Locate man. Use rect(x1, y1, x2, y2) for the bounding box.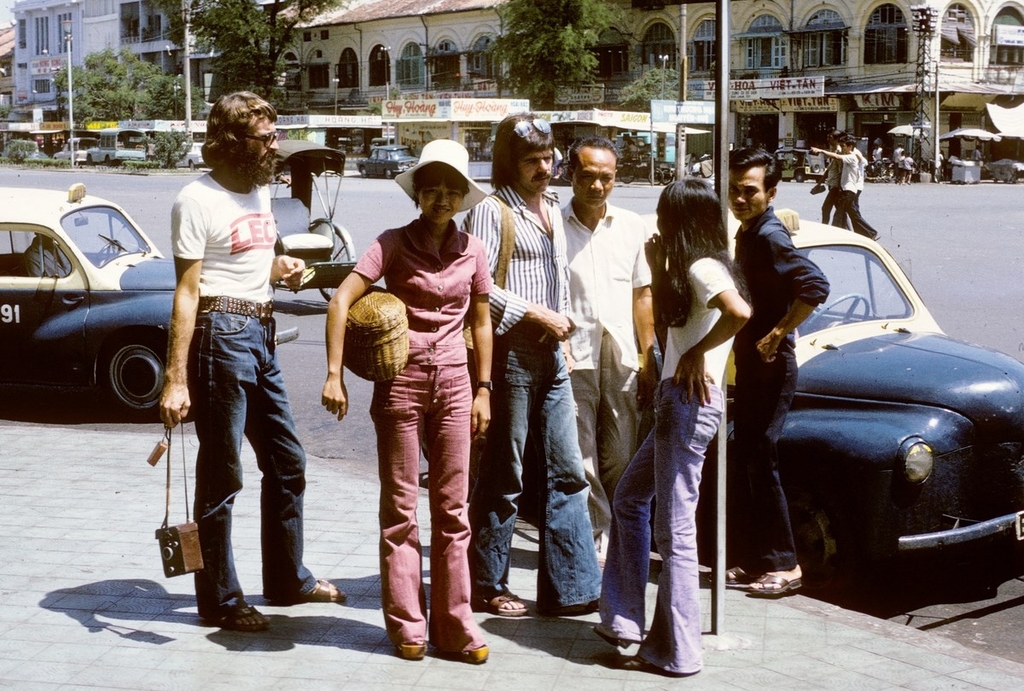
rect(159, 82, 351, 639).
